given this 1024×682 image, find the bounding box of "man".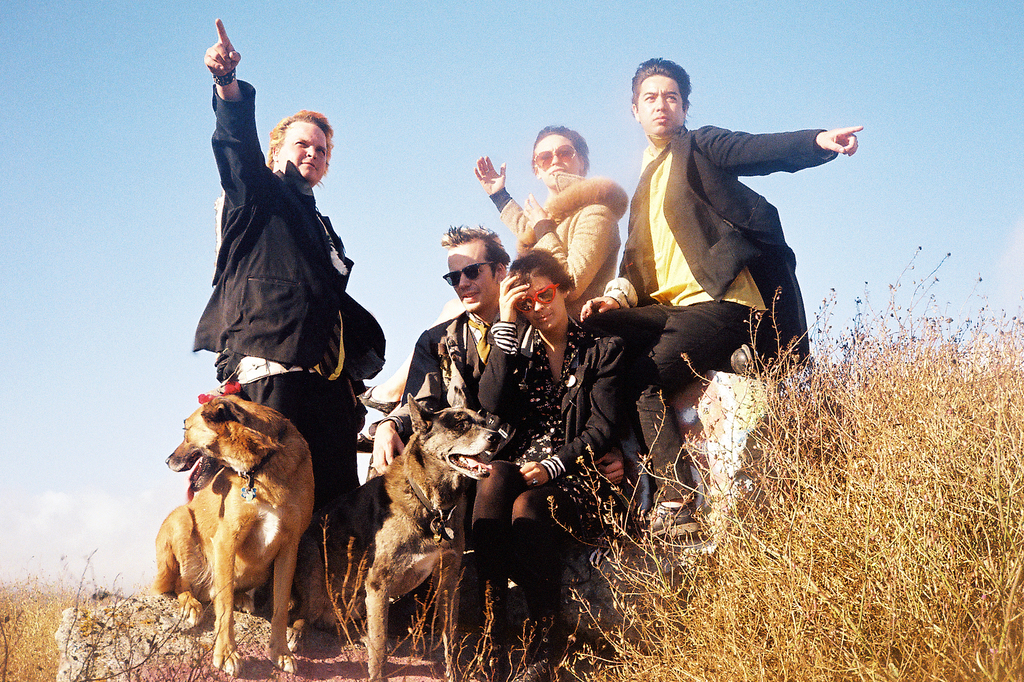
(left=556, top=76, right=842, bottom=491).
